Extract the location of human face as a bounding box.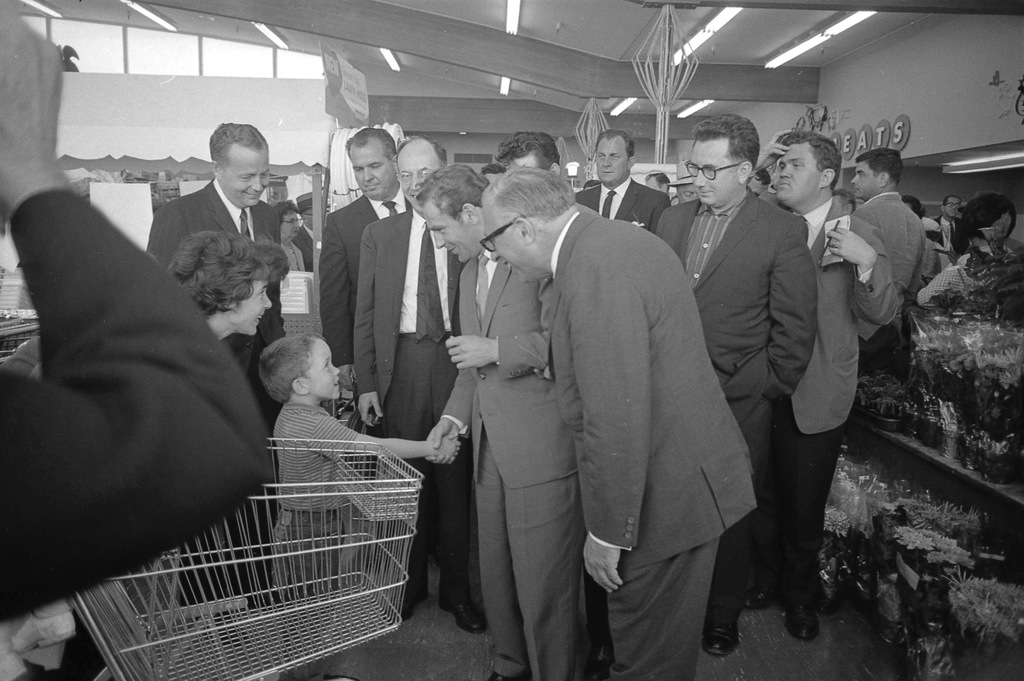
422 213 473 266.
